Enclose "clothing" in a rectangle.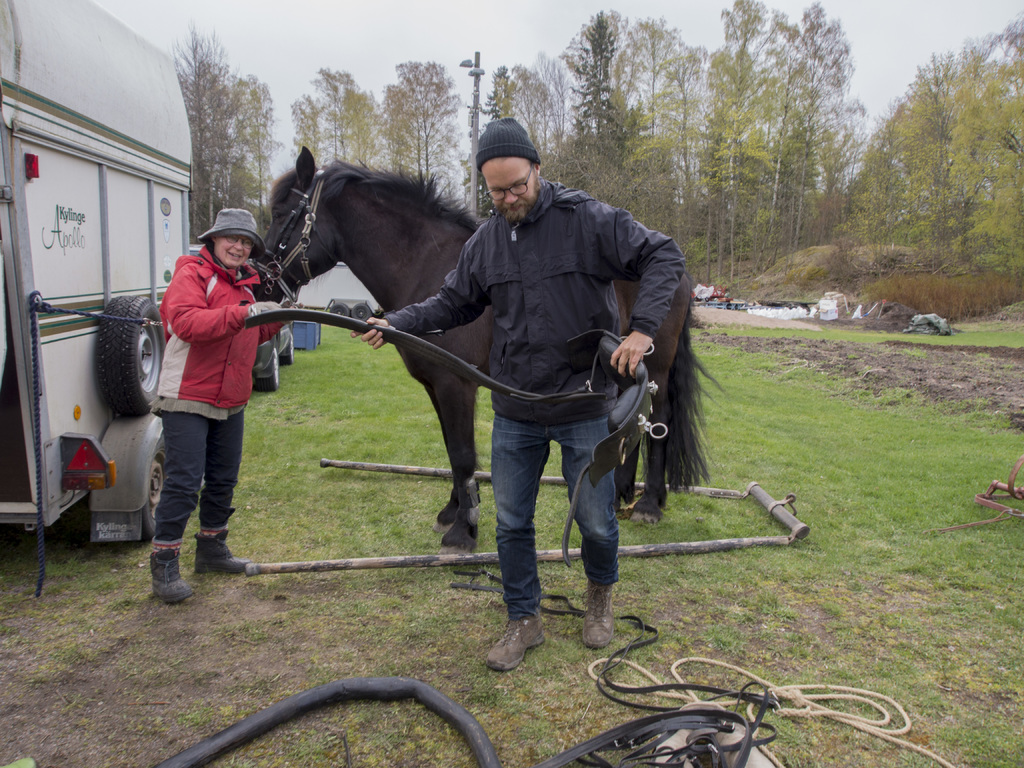
376:173:682:624.
